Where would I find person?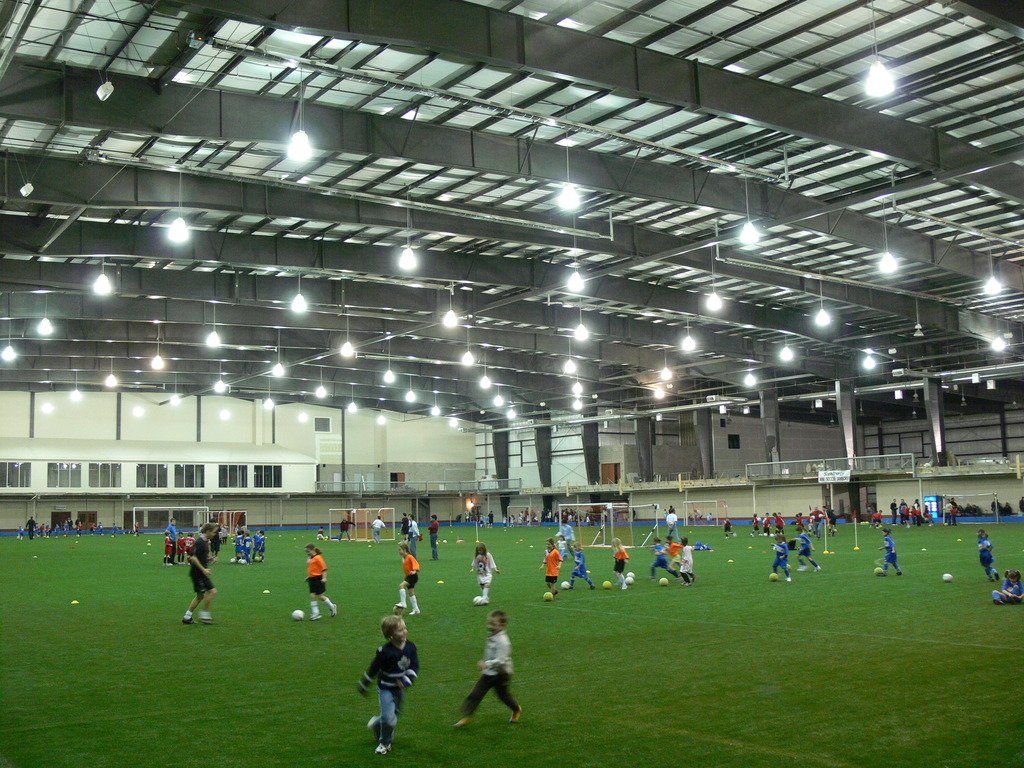
At select_region(794, 528, 820, 577).
